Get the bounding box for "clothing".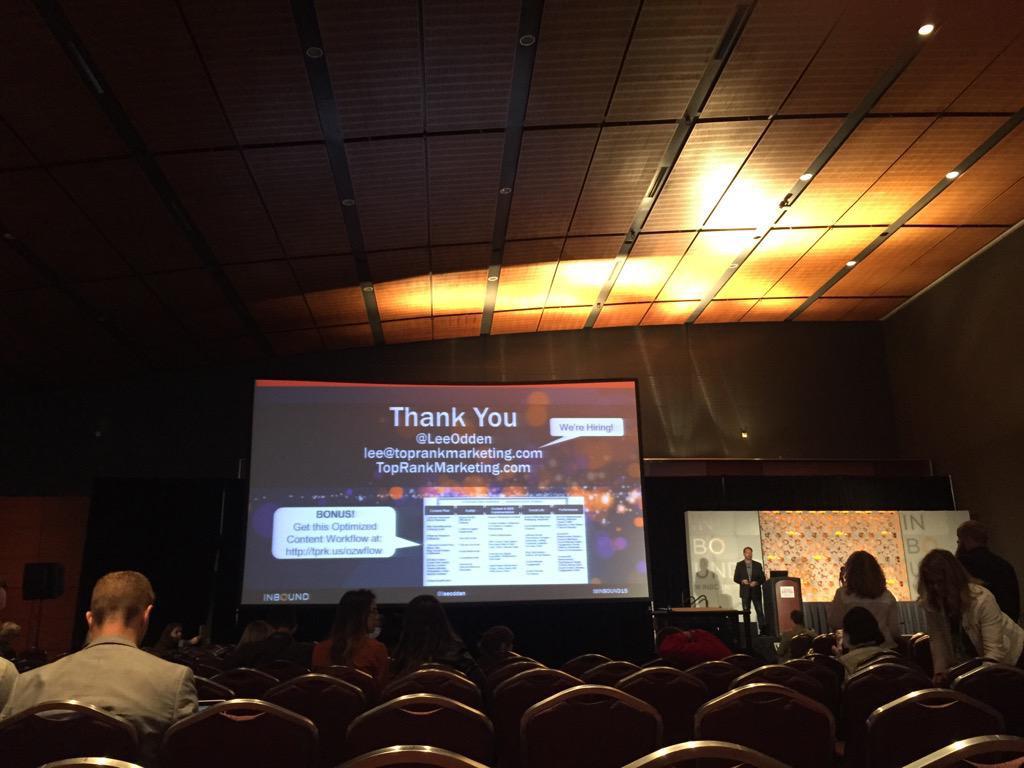
x1=946, y1=545, x2=1023, y2=635.
